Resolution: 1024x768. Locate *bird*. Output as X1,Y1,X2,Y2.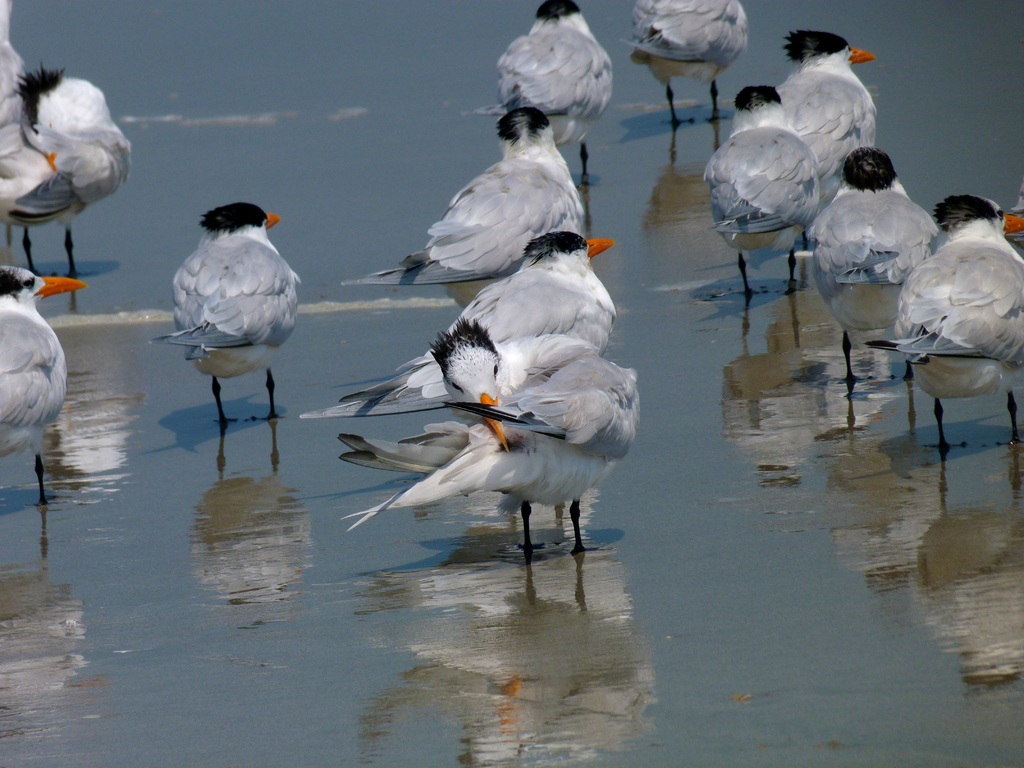
698,80,819,296.
